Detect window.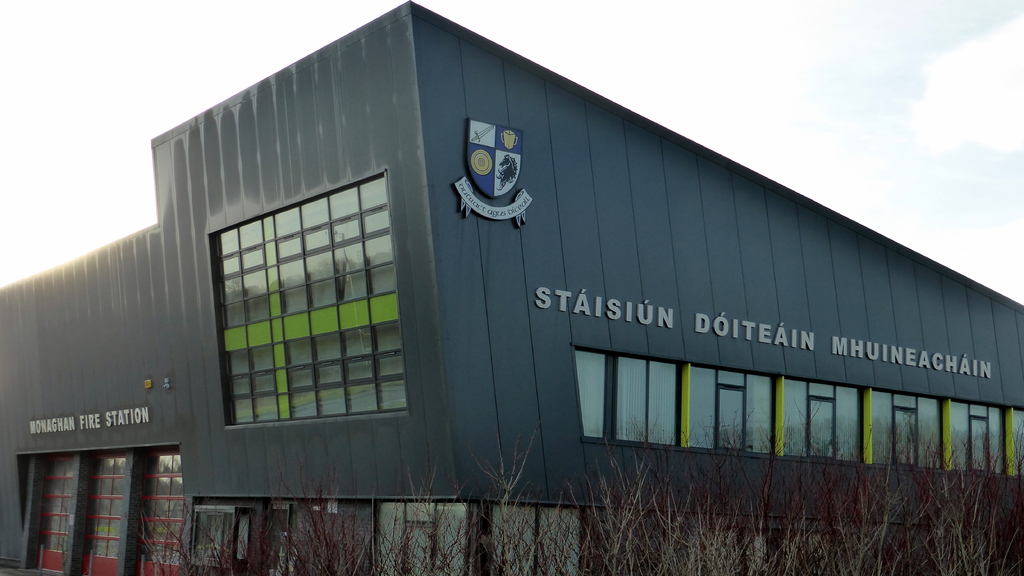
Detected at bbox(87, 452, 132, 561).
